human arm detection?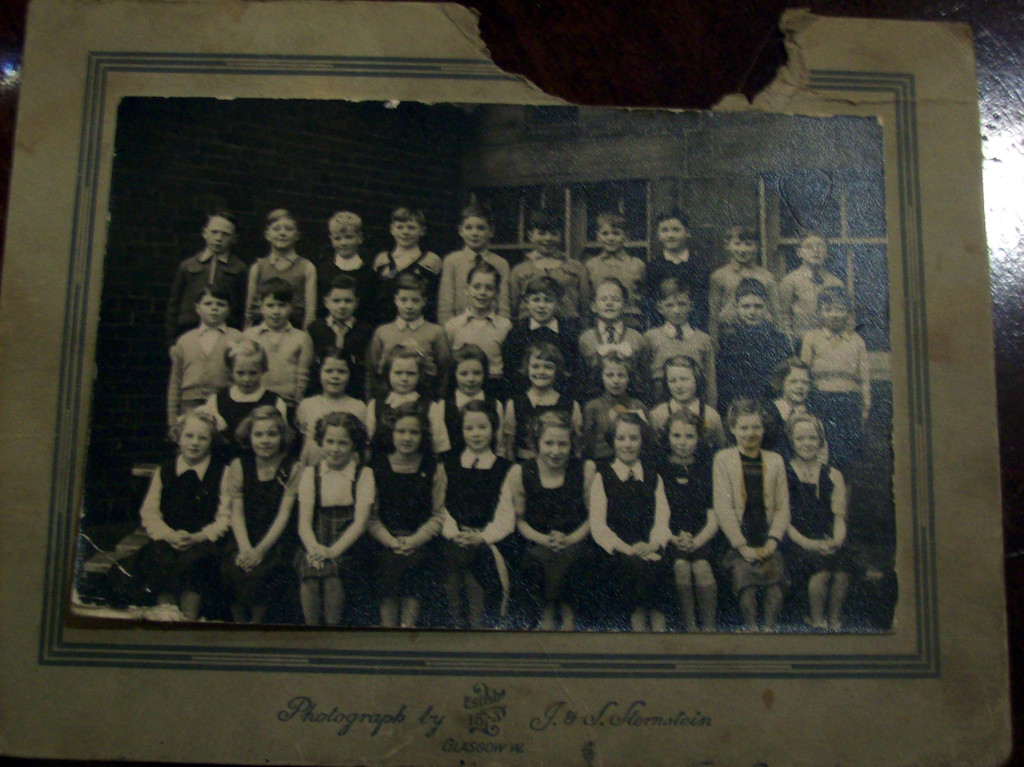
Rect(573, 401, 585, 436)
